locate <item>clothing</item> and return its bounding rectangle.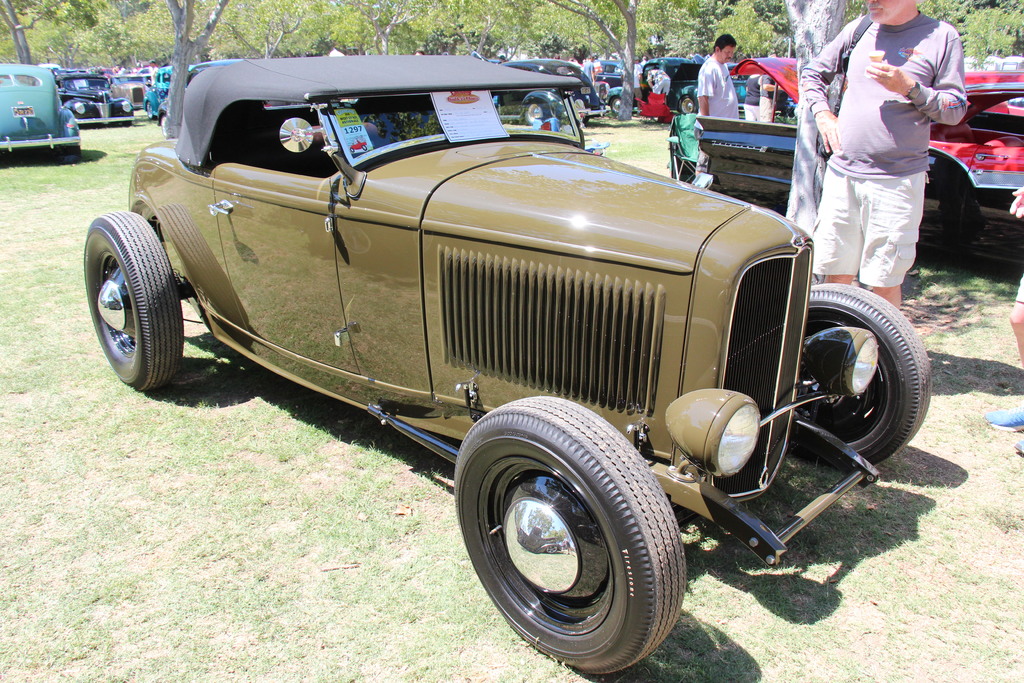
bbox=(808, 1, 973, 300).
